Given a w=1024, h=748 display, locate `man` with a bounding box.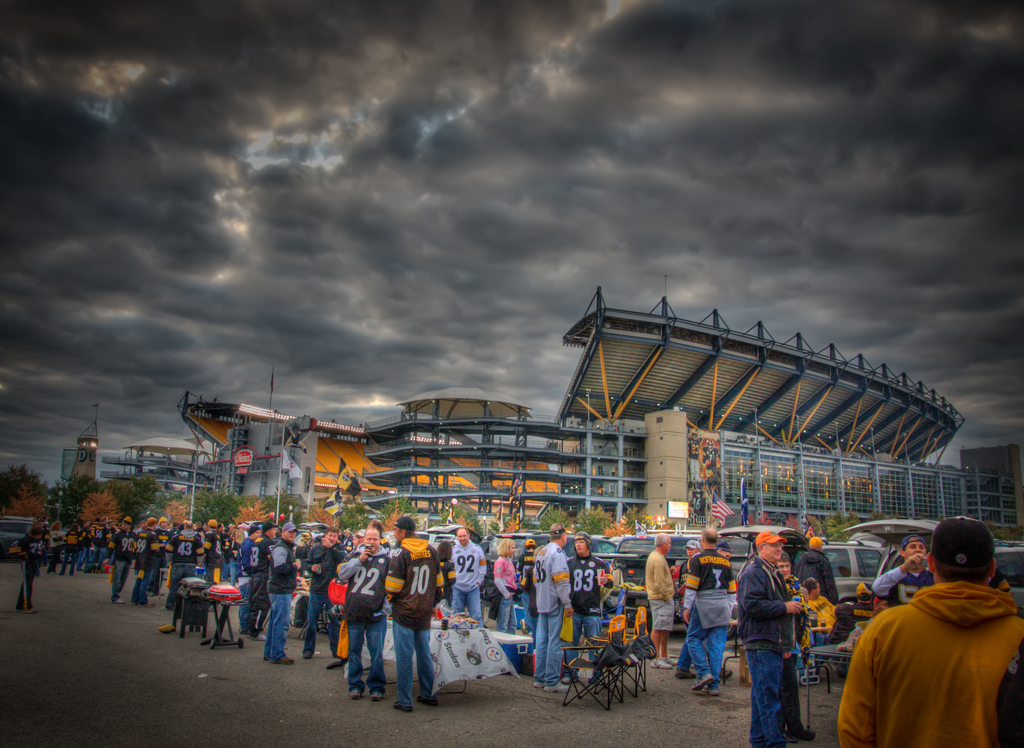
Located: (58, 522, 79, 578).
